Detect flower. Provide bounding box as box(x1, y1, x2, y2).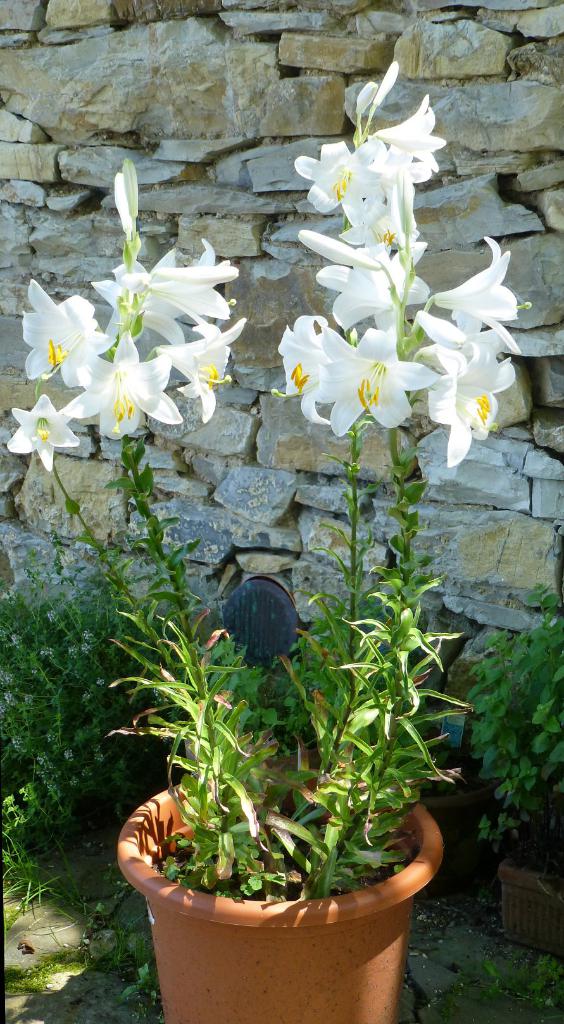
box(21, 278, 112, 382).
